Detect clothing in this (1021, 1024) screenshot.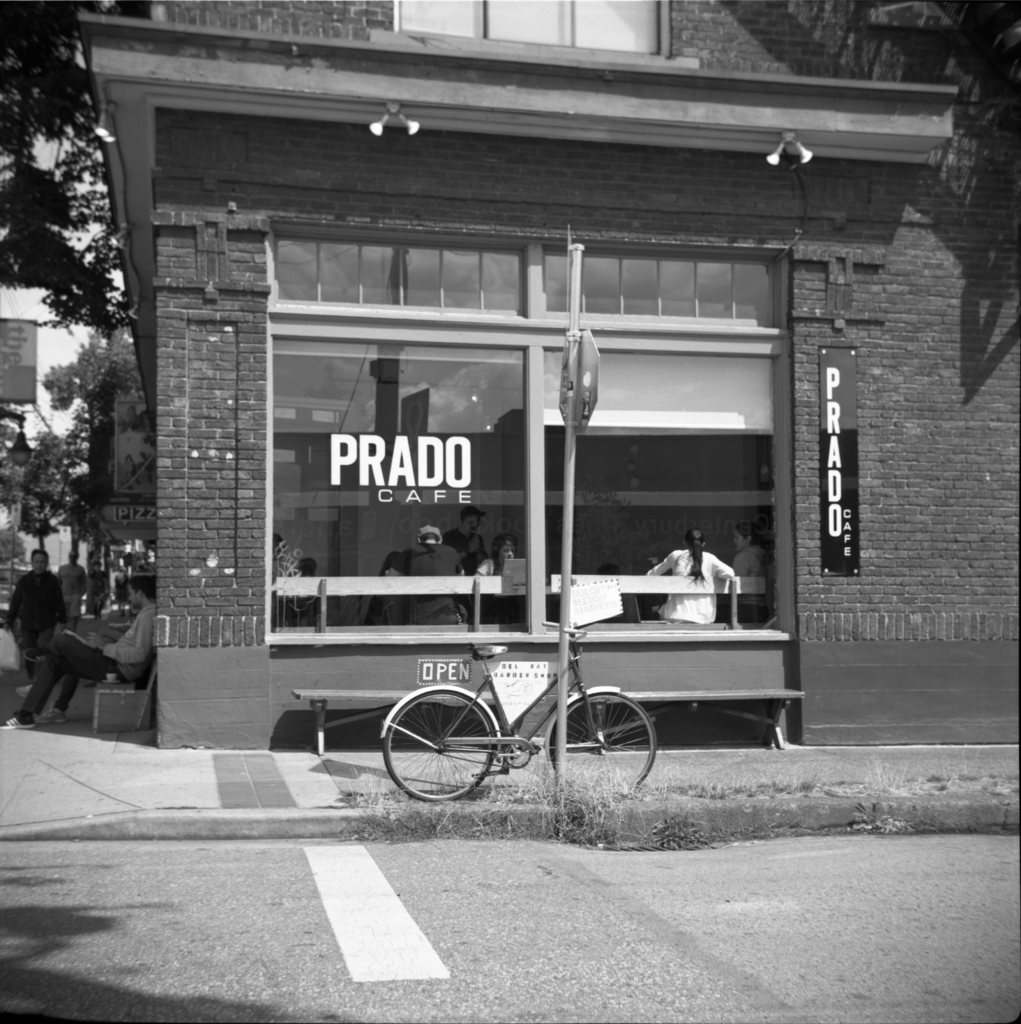
Detection: pyautogui.locateOnScreen(473, 557, 529, 623).
